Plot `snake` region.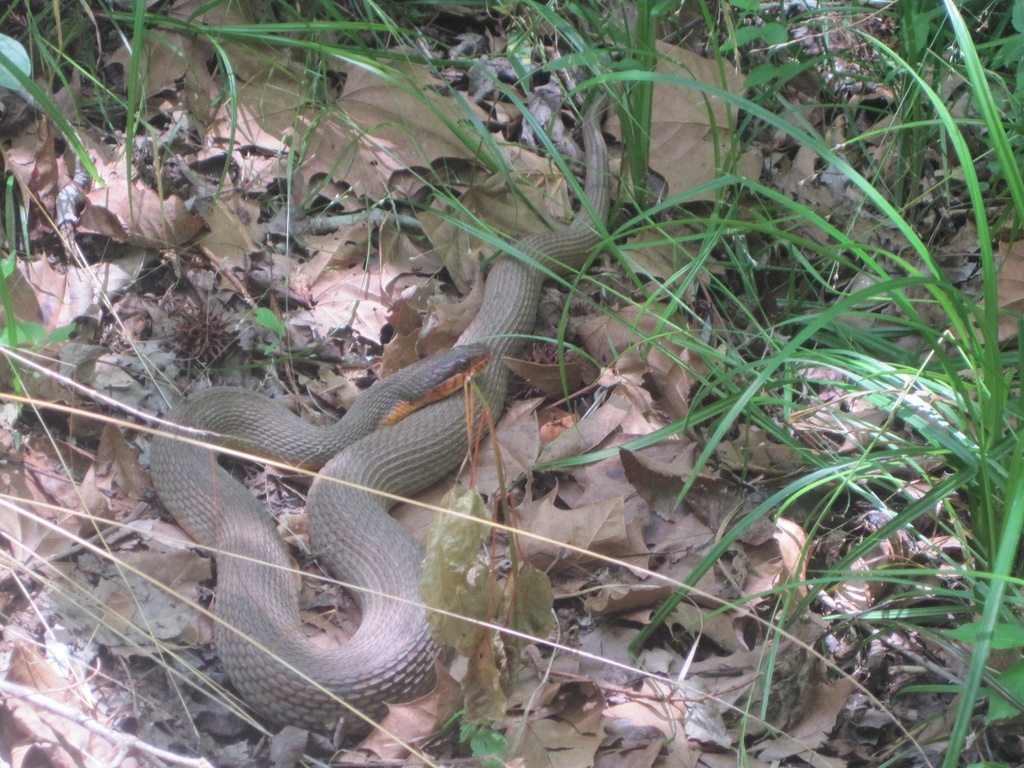
Plotted at [147, 84, 611, 739].
